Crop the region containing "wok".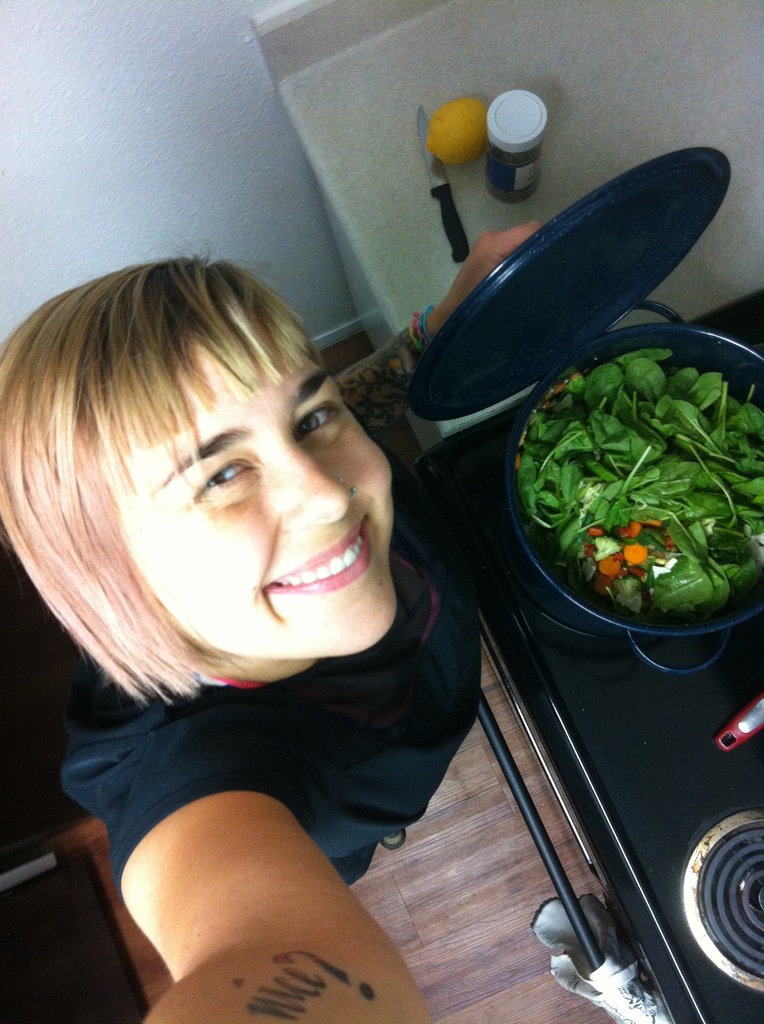
Crop region: bbox(517, 310, 749, 626).
